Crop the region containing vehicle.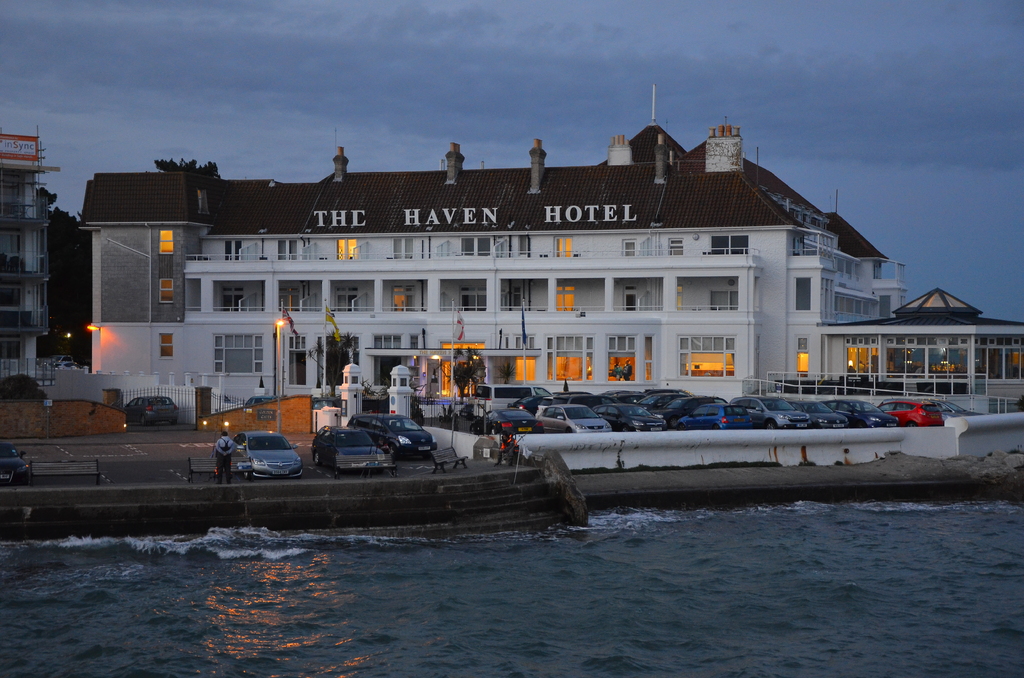
Crop region: bbox=(645, 383, 686, 400).
